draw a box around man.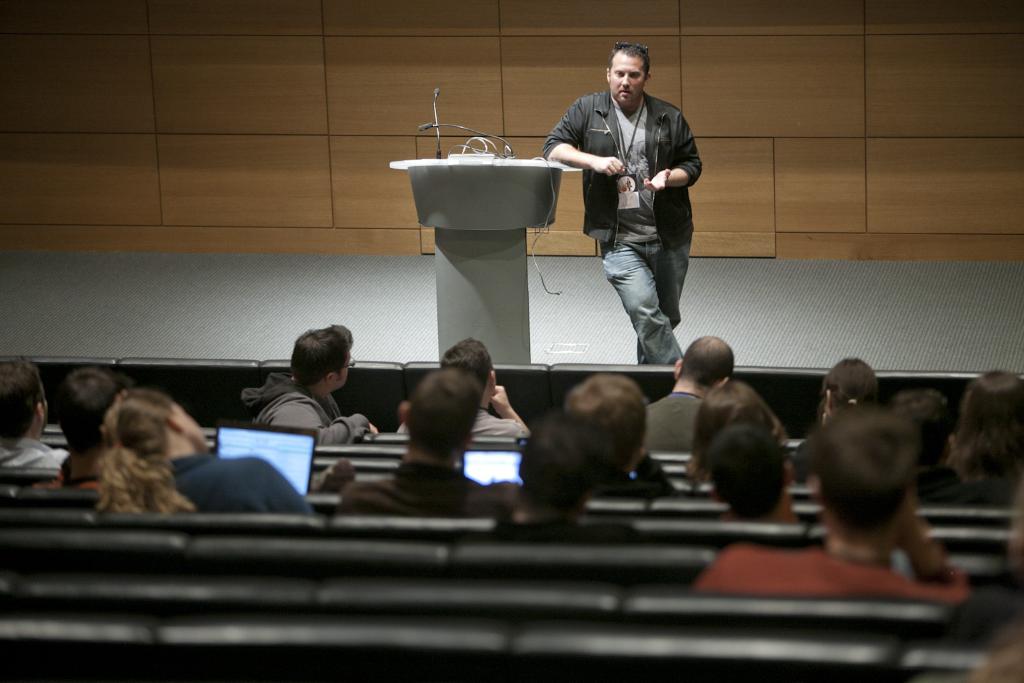
{"left": 246, "top": 320, "right": 379, "bottom": 446}.
